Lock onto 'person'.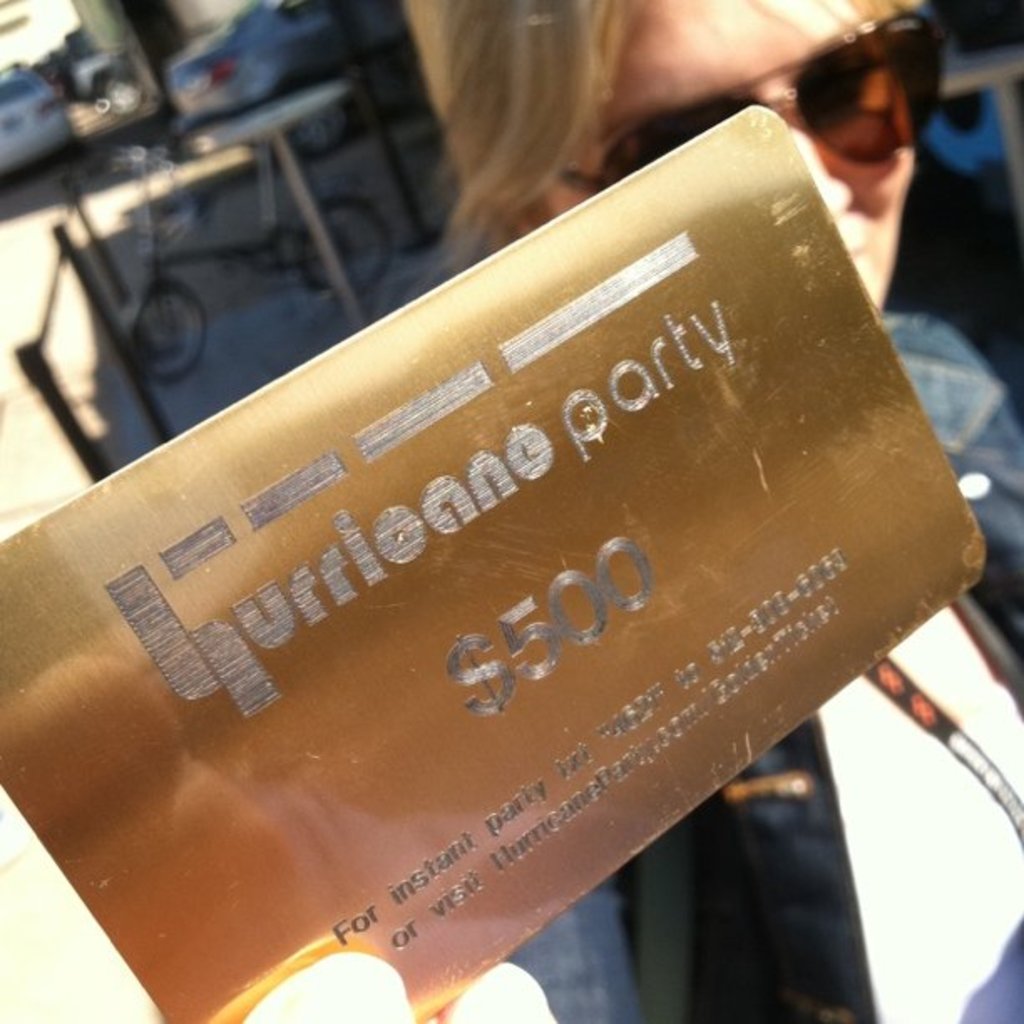
Locked: <region>381, 0, 1022, 1022</region>.
